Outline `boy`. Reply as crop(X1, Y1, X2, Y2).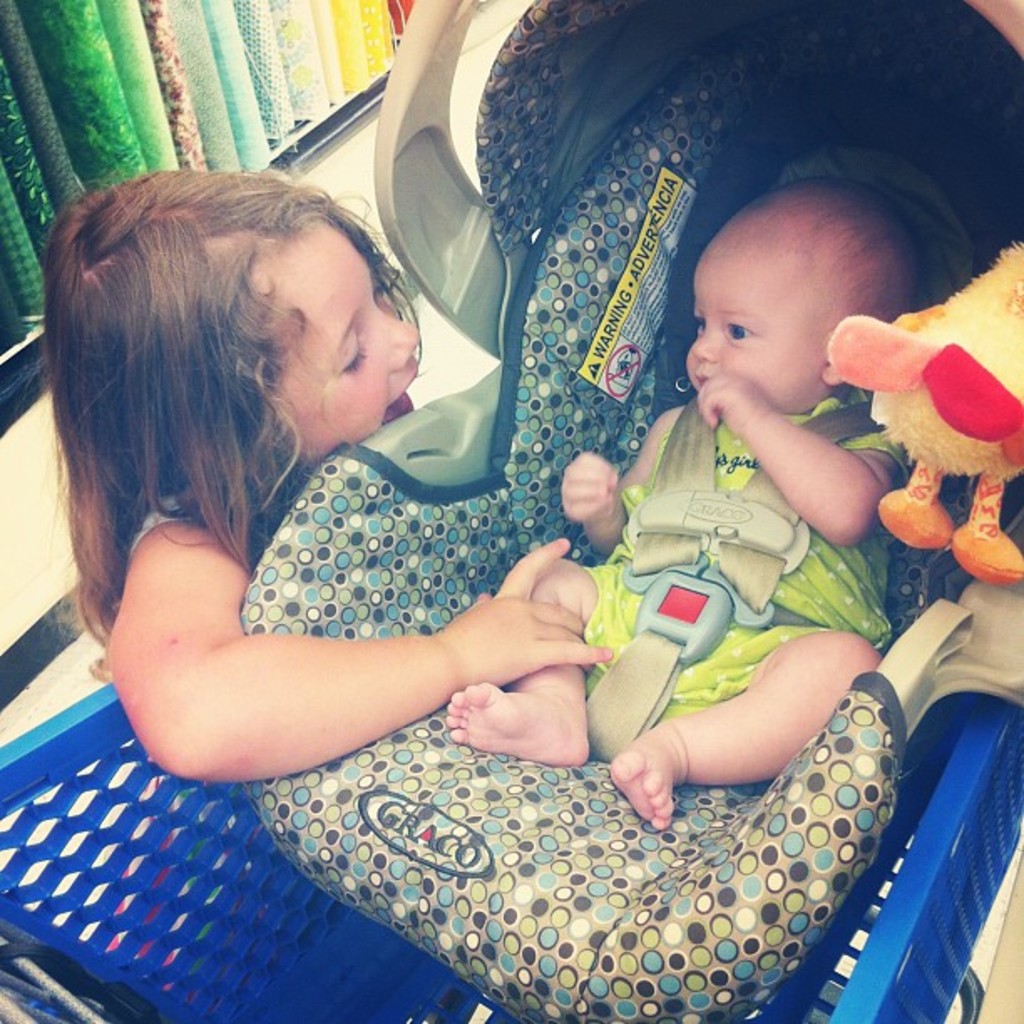
crop(540, 162, 947, 873).
